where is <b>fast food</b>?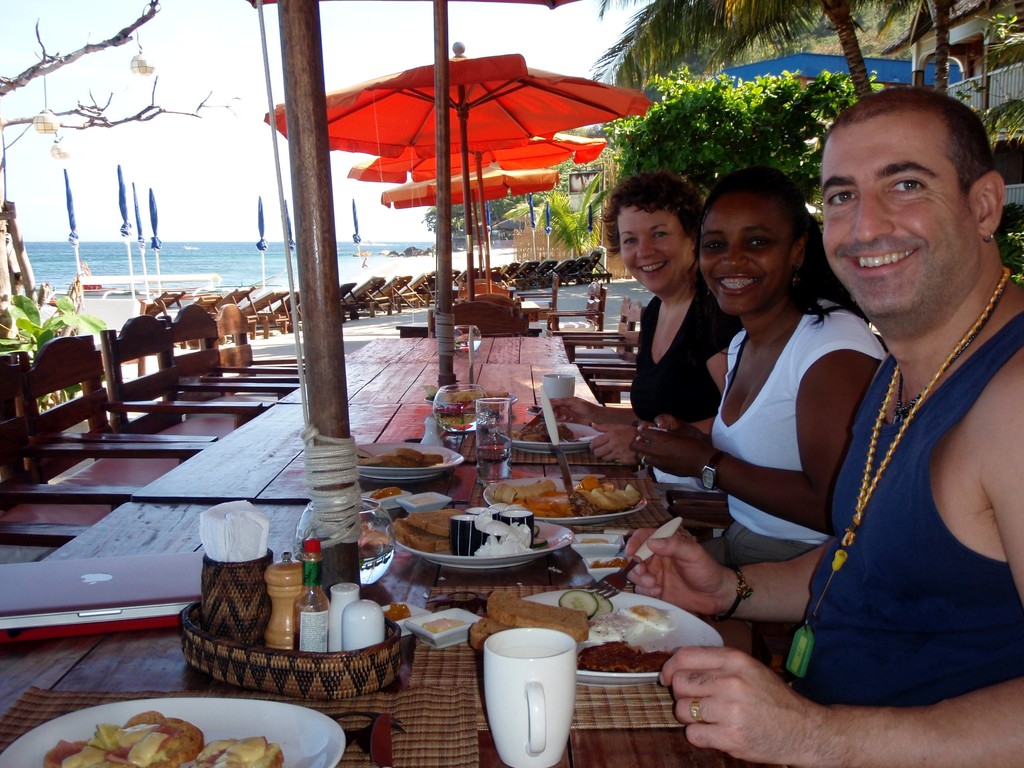
(left=468, top=616, right=514, bottom=650).
